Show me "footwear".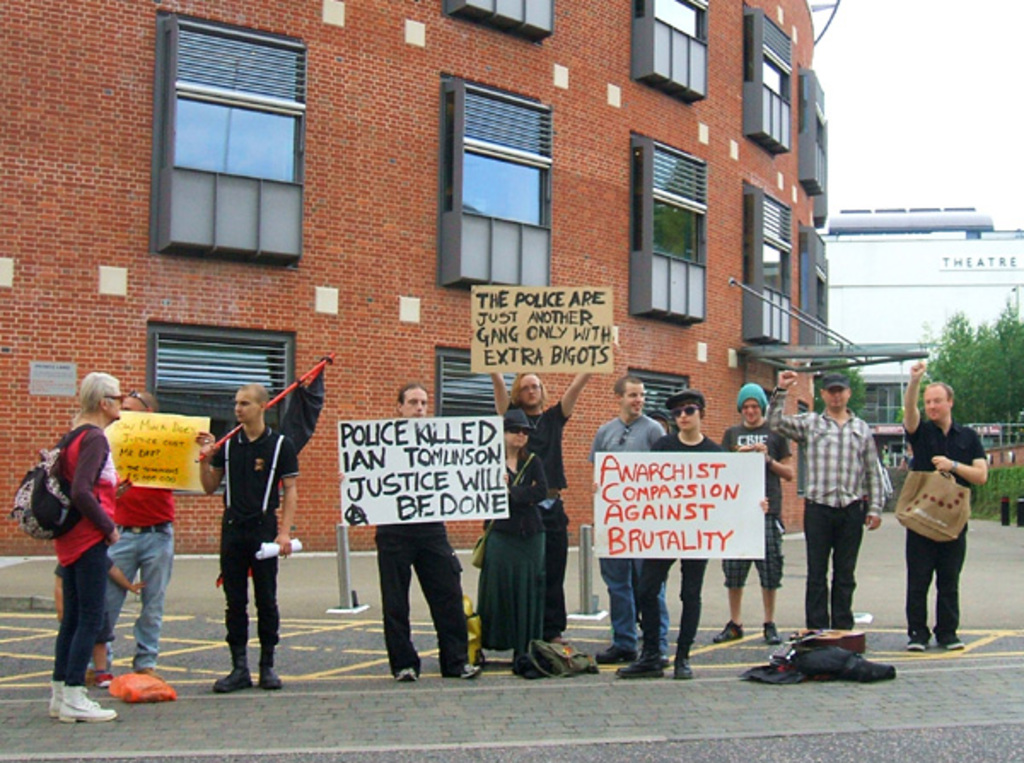
"footwear" is here: l=703, t=616, r=742, b=645.
